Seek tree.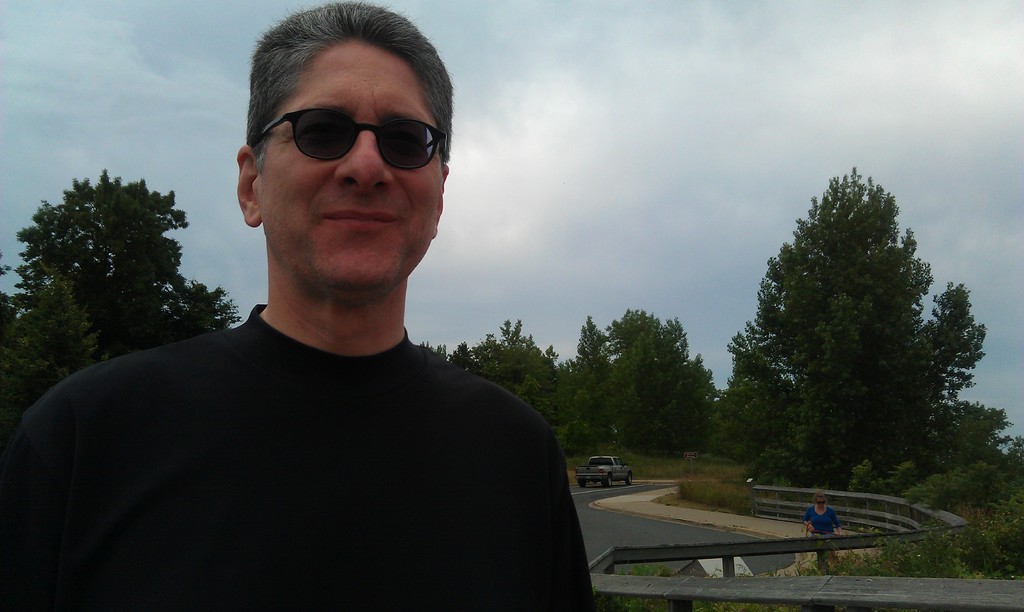
(x1=698, y1=191, x2=990, y2=542).
